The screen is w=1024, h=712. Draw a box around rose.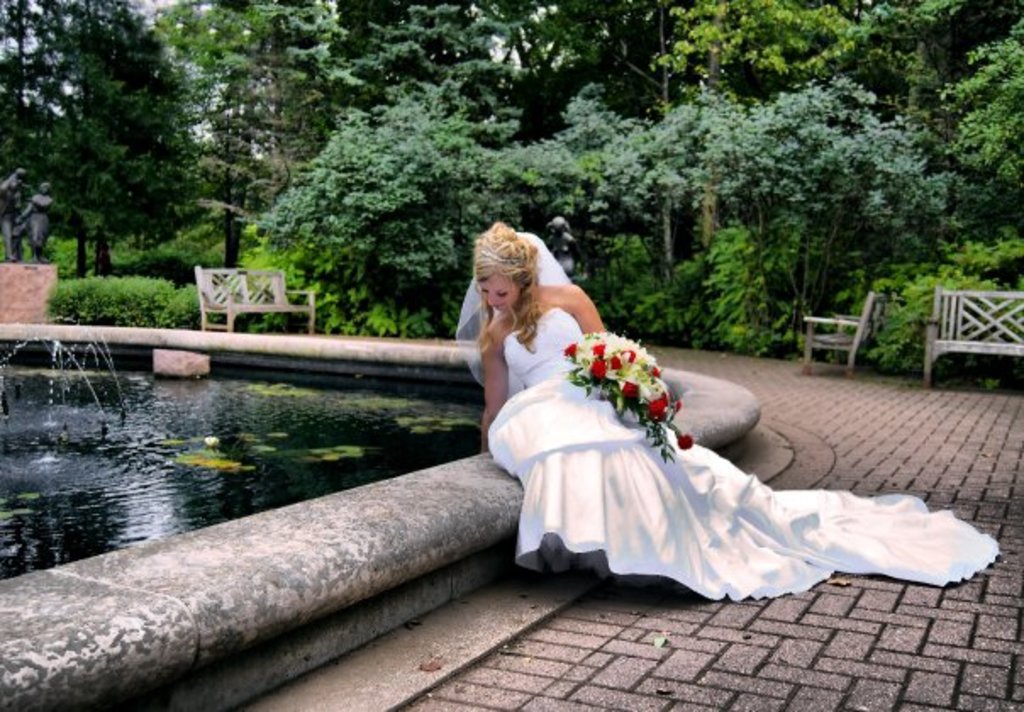
detection(646, 398, 665, 422).
